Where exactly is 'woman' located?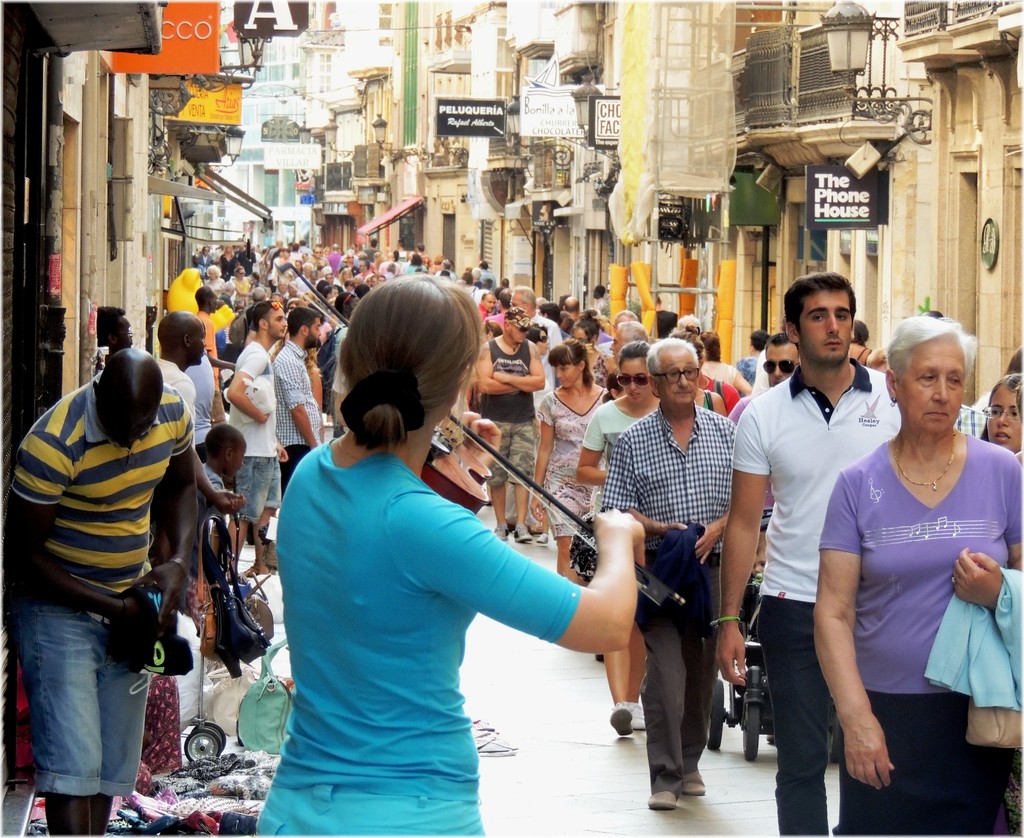
Its bounding box is 232 266 251 299.
